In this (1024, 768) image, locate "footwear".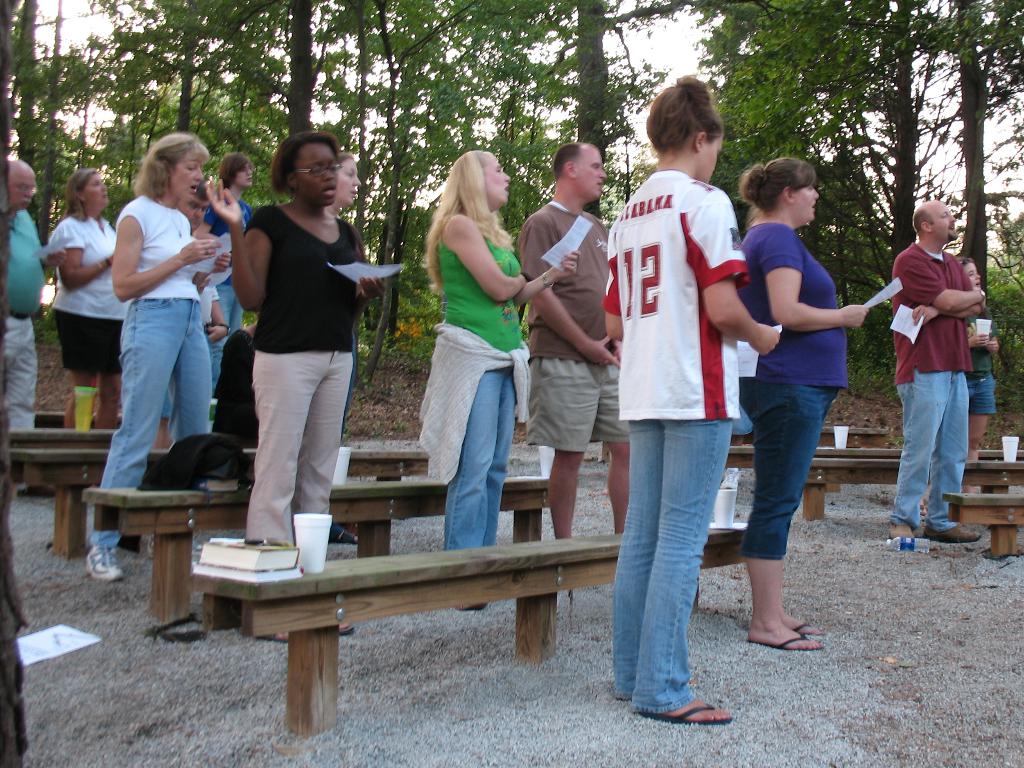
Bounding box: x1=650 y1=703 x2=733 y2=727.
